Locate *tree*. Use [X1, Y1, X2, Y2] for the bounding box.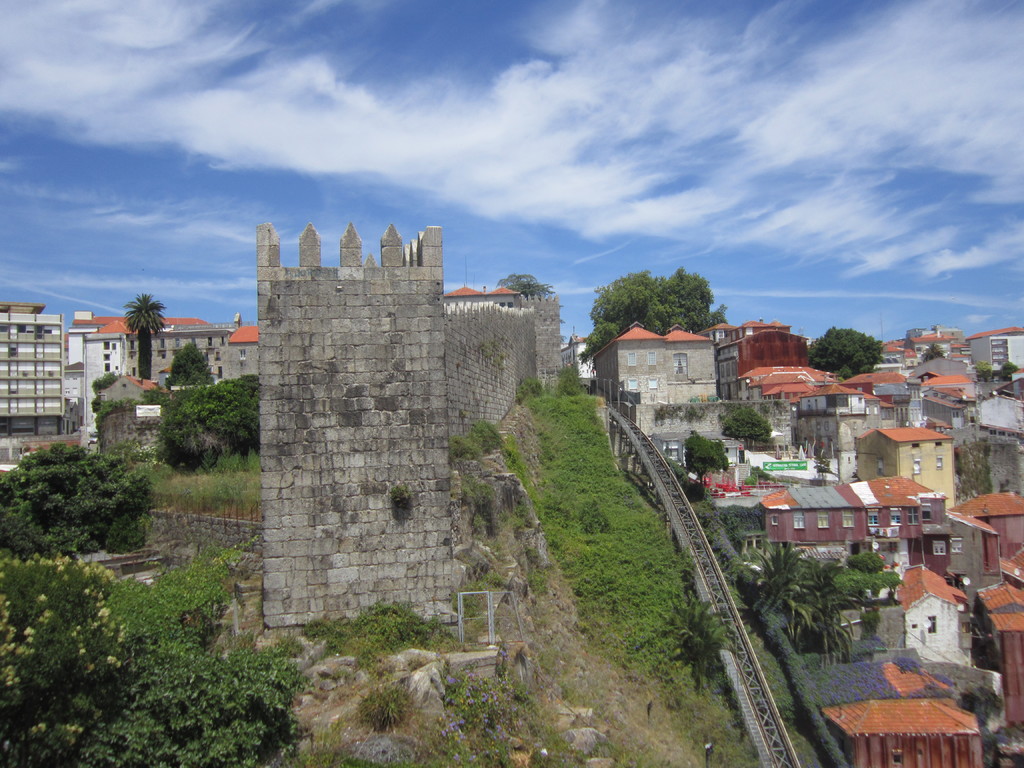
[0, 430, 131, 554].
